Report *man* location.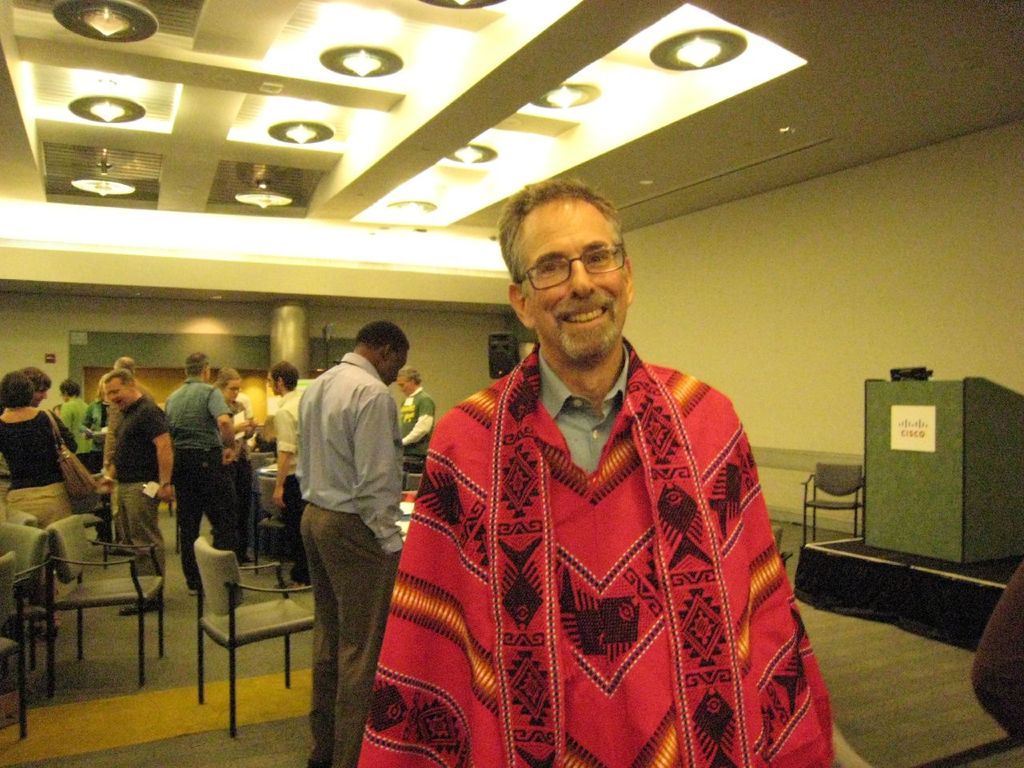
Report: 269, 302, 419, 726.
